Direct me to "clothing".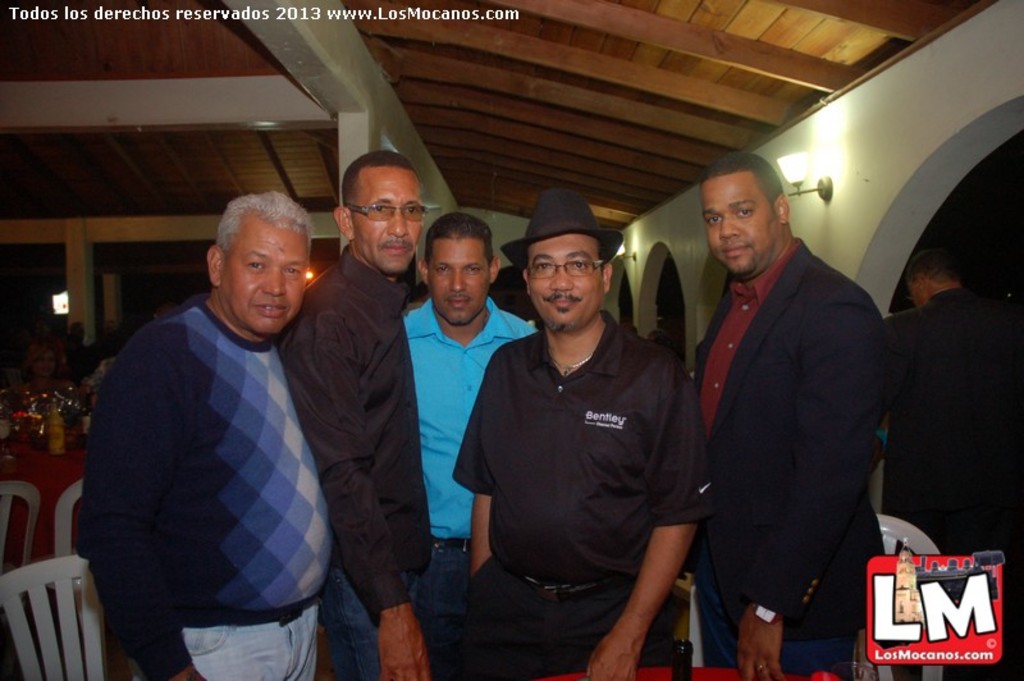
Direction: [389, 292, 535, 680].
